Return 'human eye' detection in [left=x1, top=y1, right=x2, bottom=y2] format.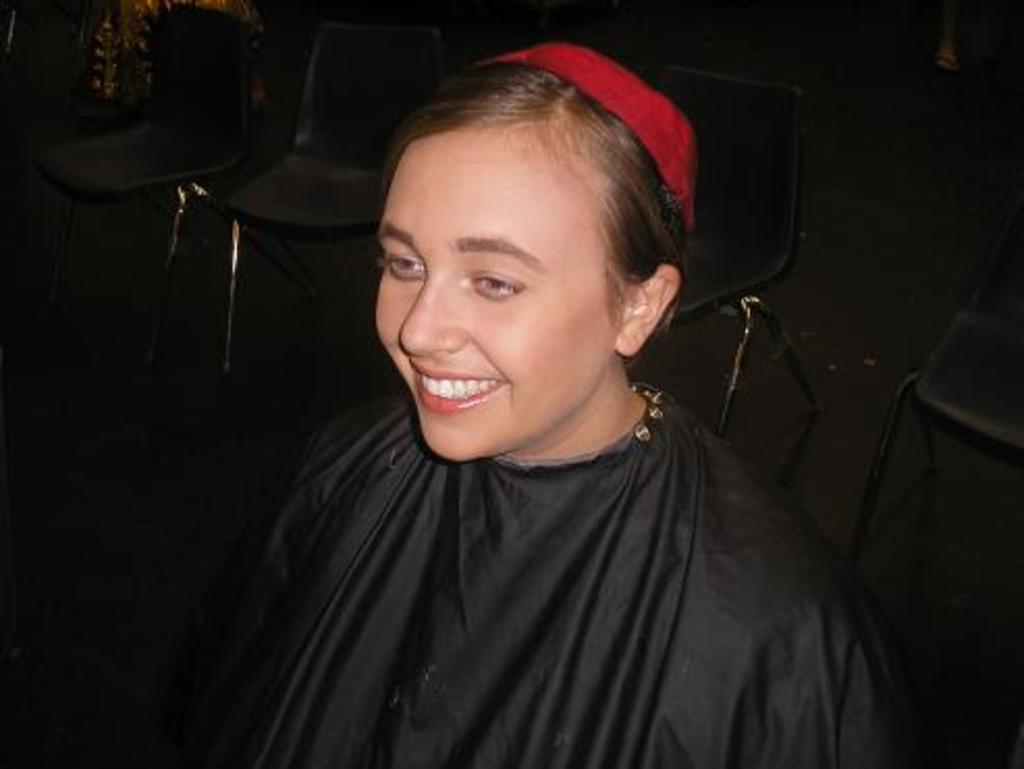
[left=376, top=249, right=436, bottom=295].
